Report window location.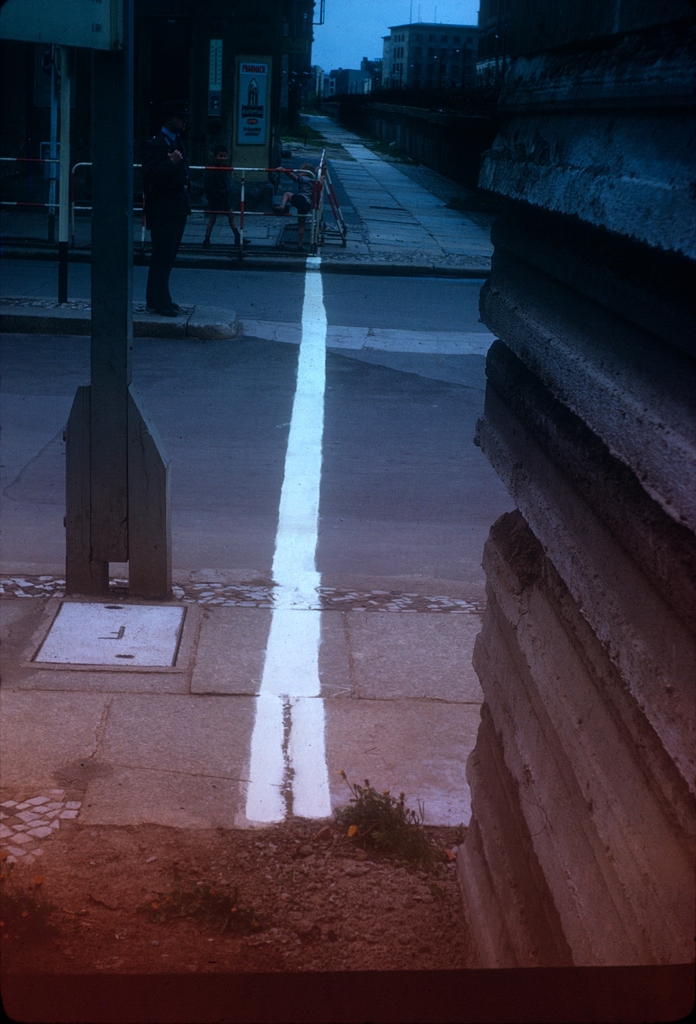
Report: <region>442, 64, 446, 73</region>.
